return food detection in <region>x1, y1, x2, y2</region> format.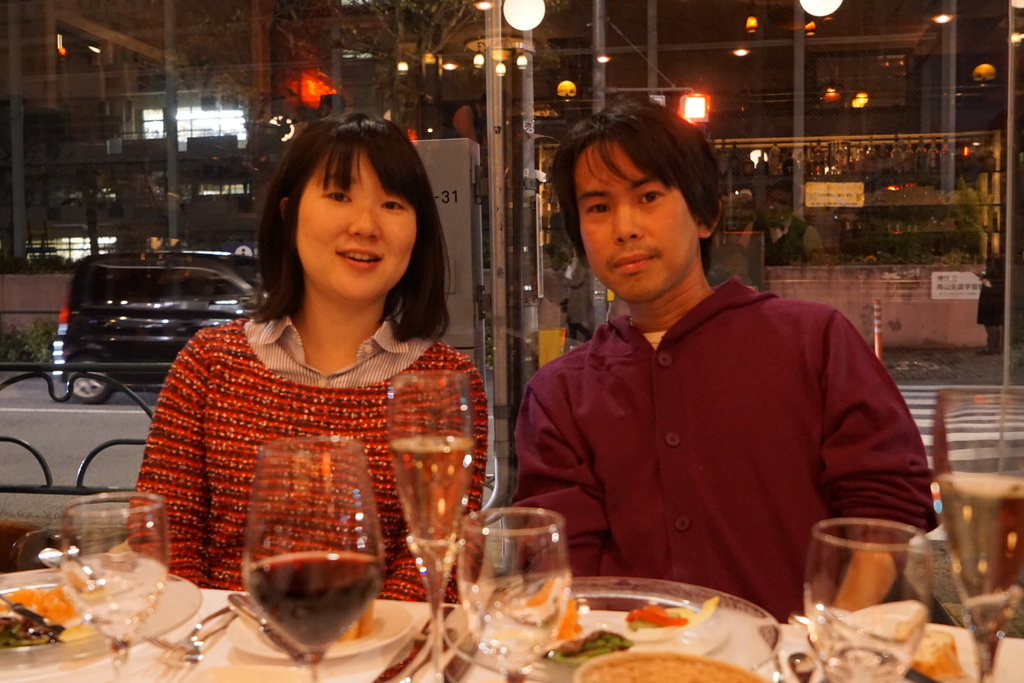
<region>585, 653, 763, 682</region>.
